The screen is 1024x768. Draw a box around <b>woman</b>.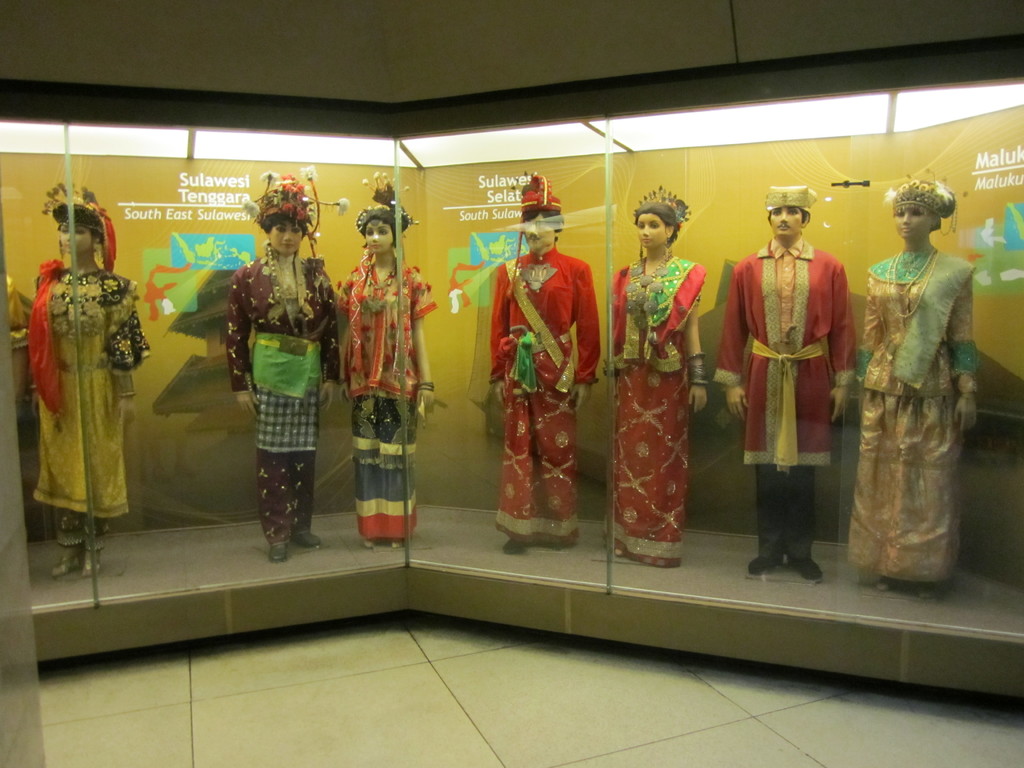
334:204:440:552.
